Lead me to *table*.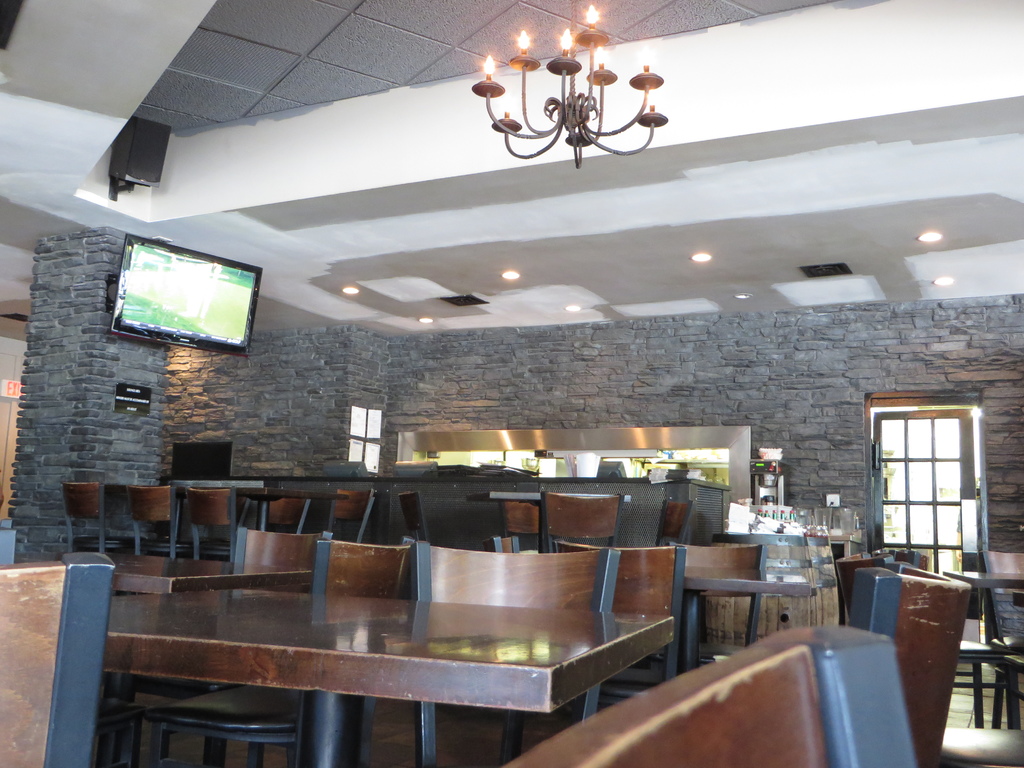
Lead to <bbox>103, 580, 676, 767</bbox>.
